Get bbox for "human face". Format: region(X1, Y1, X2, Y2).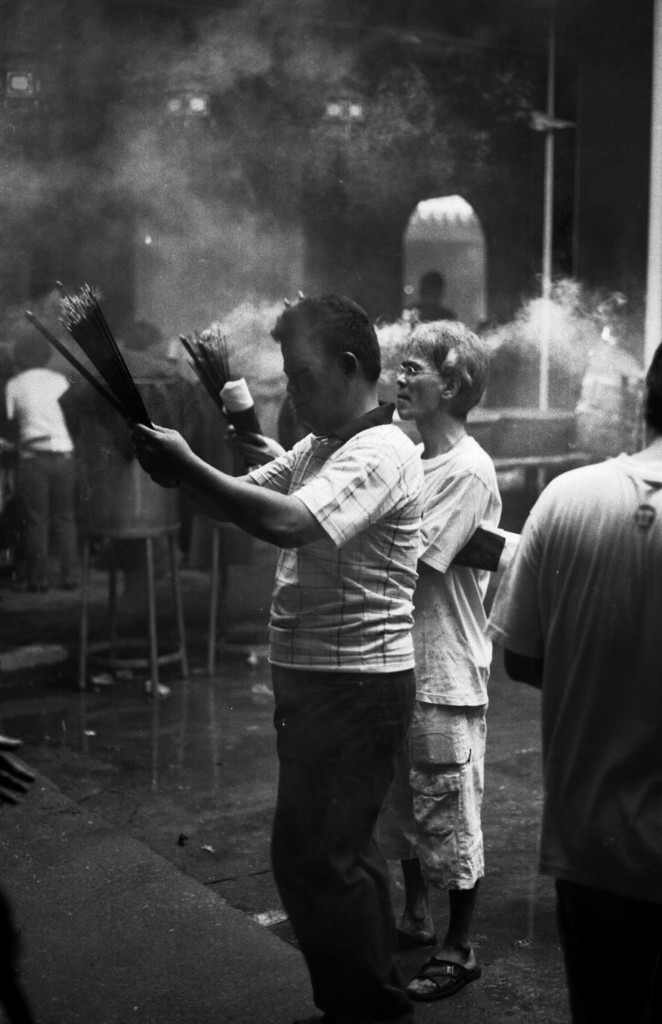
region(282, 337, 338, 433).
